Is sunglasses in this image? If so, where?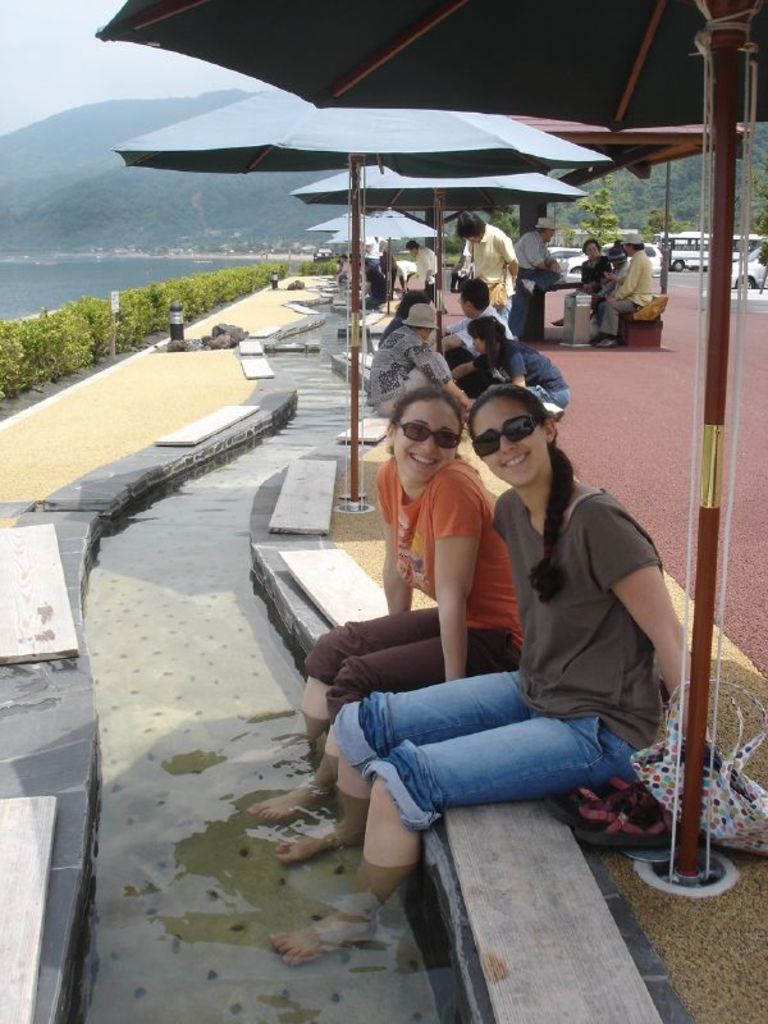
Yes, at left=465, top=417, right=541, bottom=457.
